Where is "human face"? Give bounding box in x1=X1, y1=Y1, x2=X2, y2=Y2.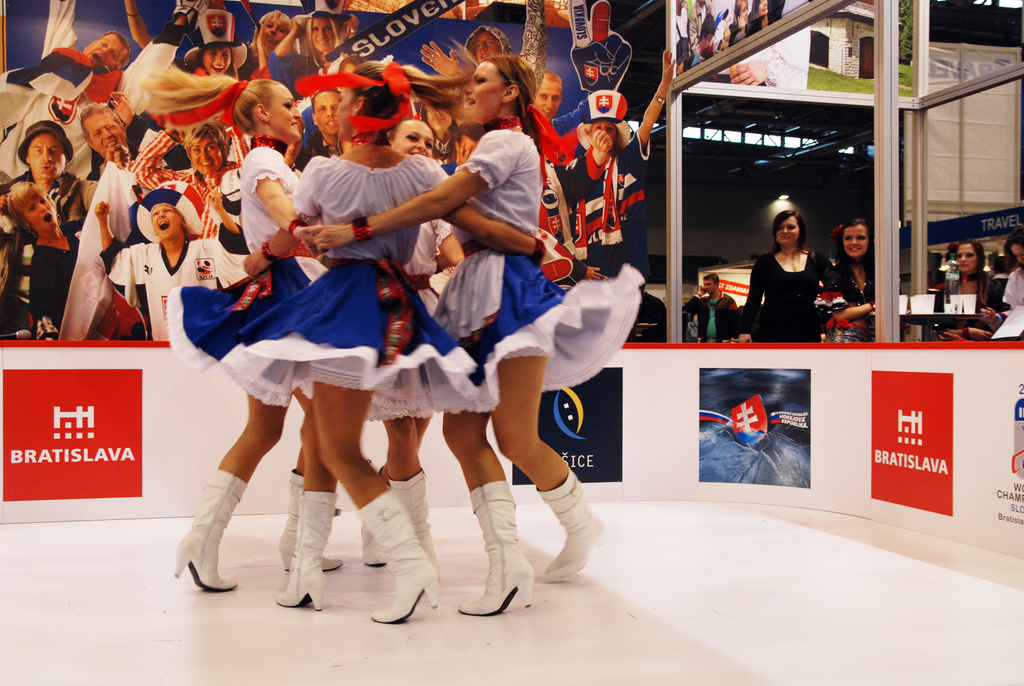
x1=202, y1=41, x2=234, y2=71.
